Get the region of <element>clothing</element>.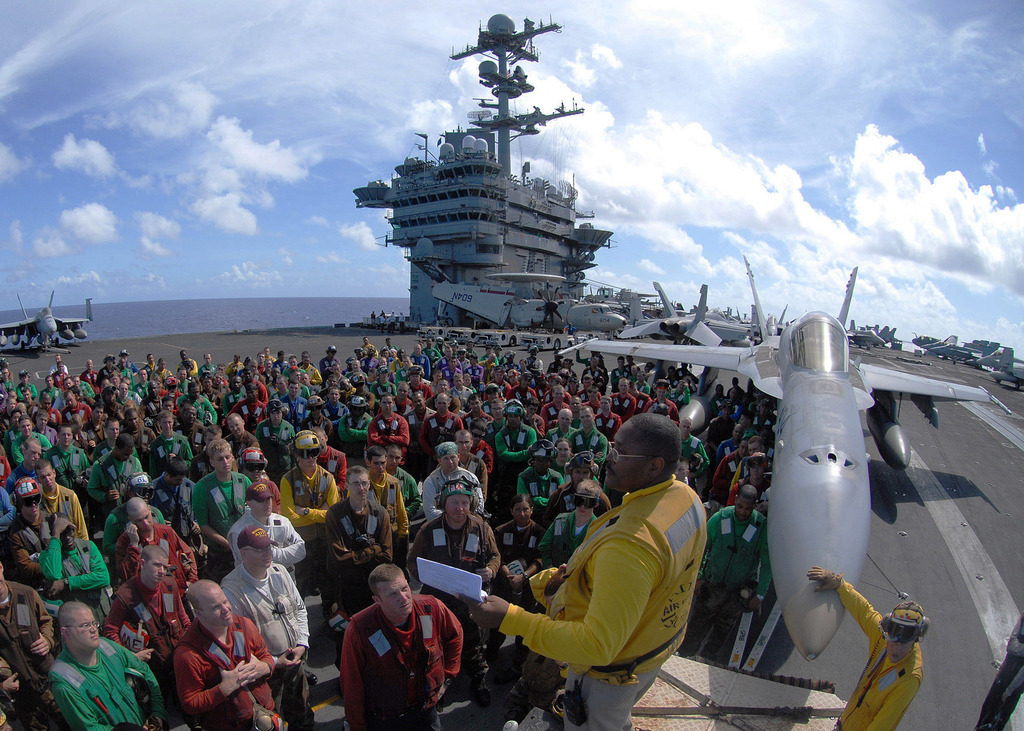
(502, 465, 714, 730).
